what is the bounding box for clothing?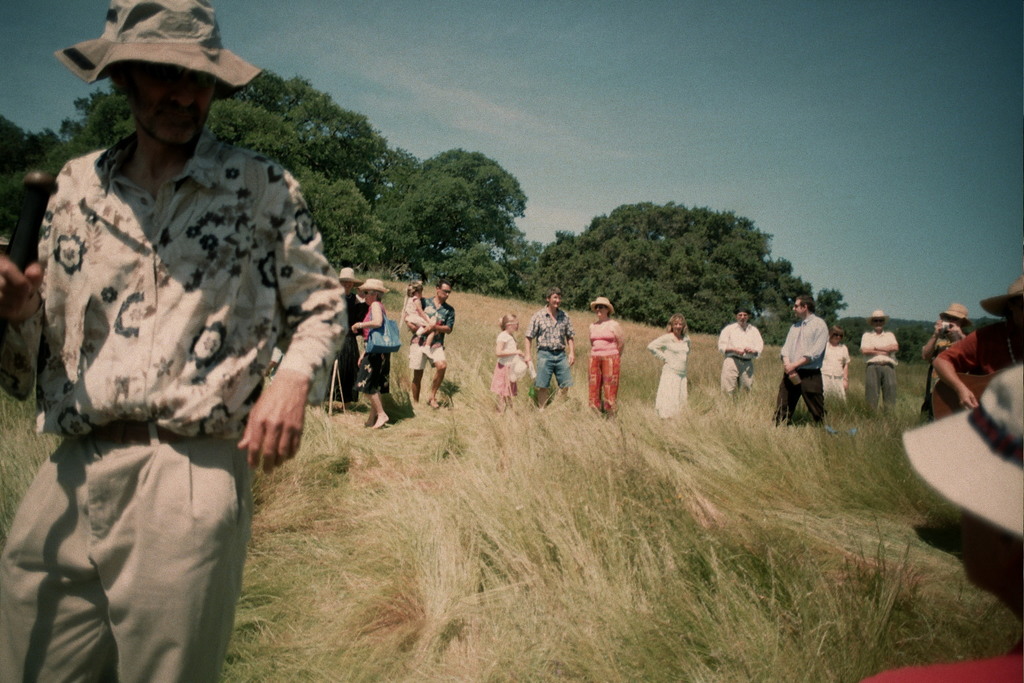
{"left": 355, "top": 303, "right": 394, "bottom": 398}.
